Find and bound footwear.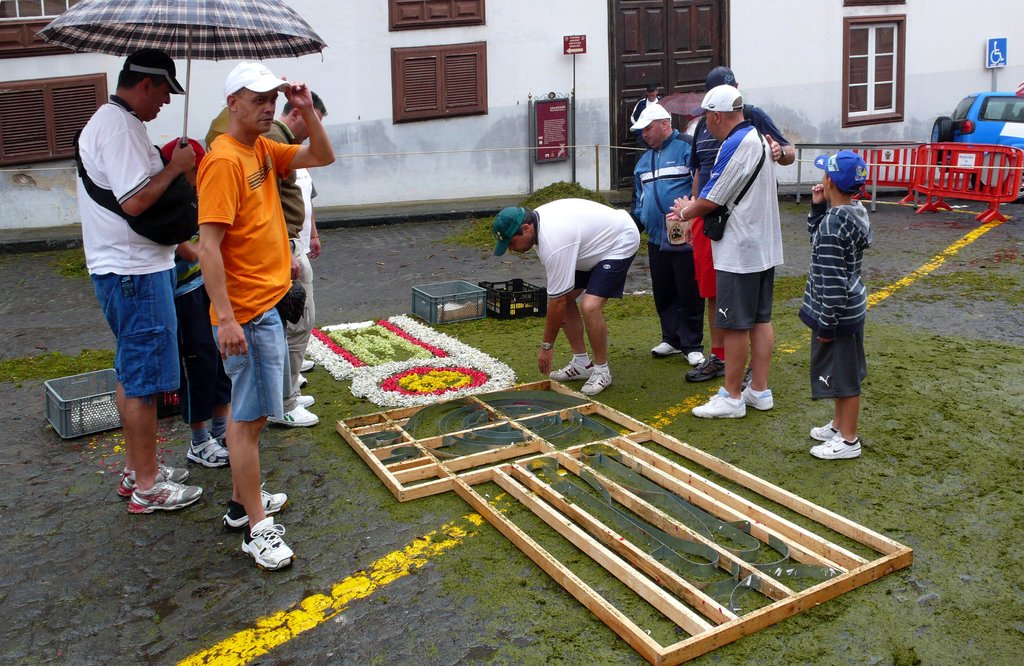
Bound: l=222, t=482, r=293, b=528.
